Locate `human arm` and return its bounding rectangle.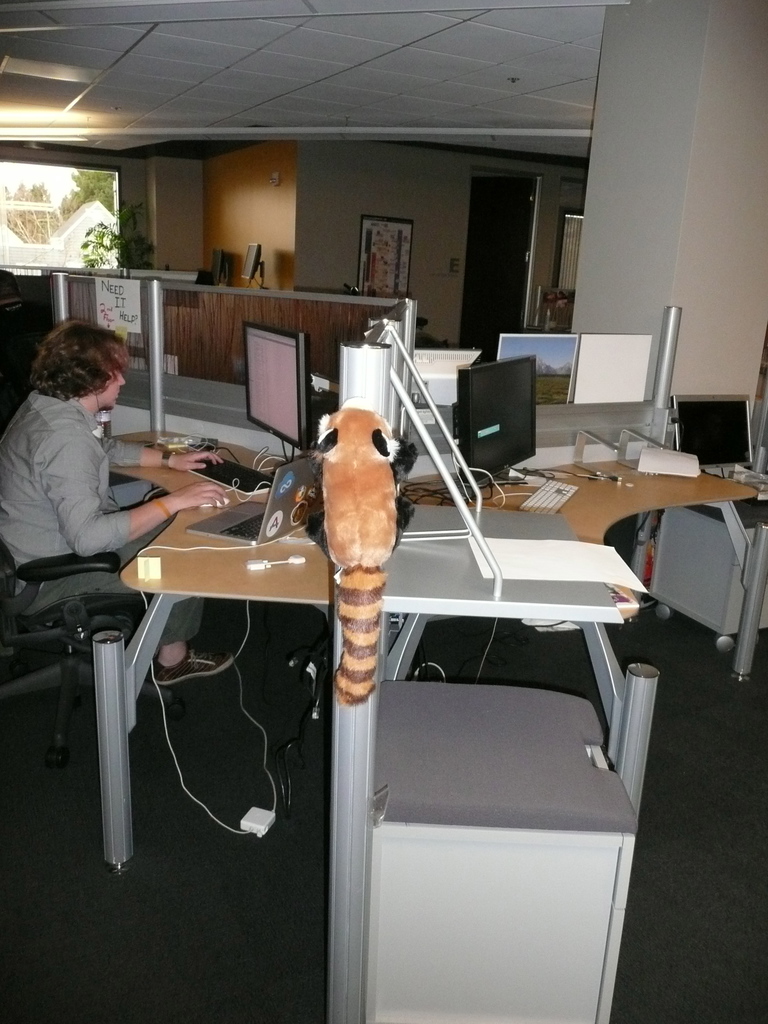
108, 423, 216, 479.
